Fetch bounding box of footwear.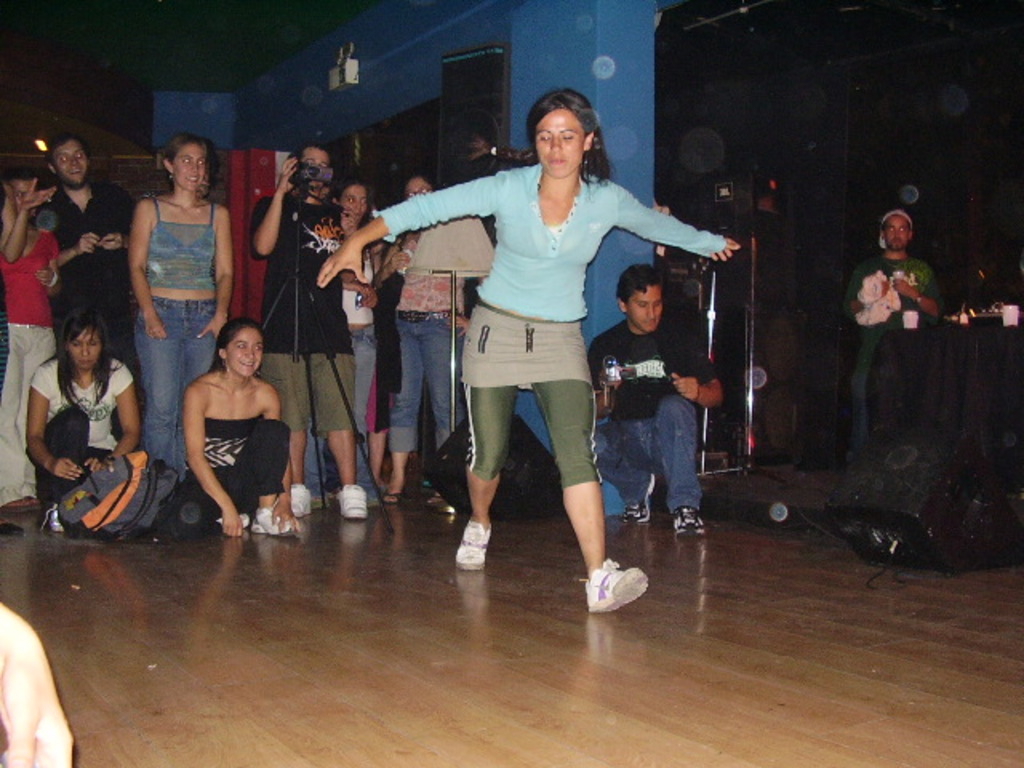
Bbox: 336:478:368:520.
